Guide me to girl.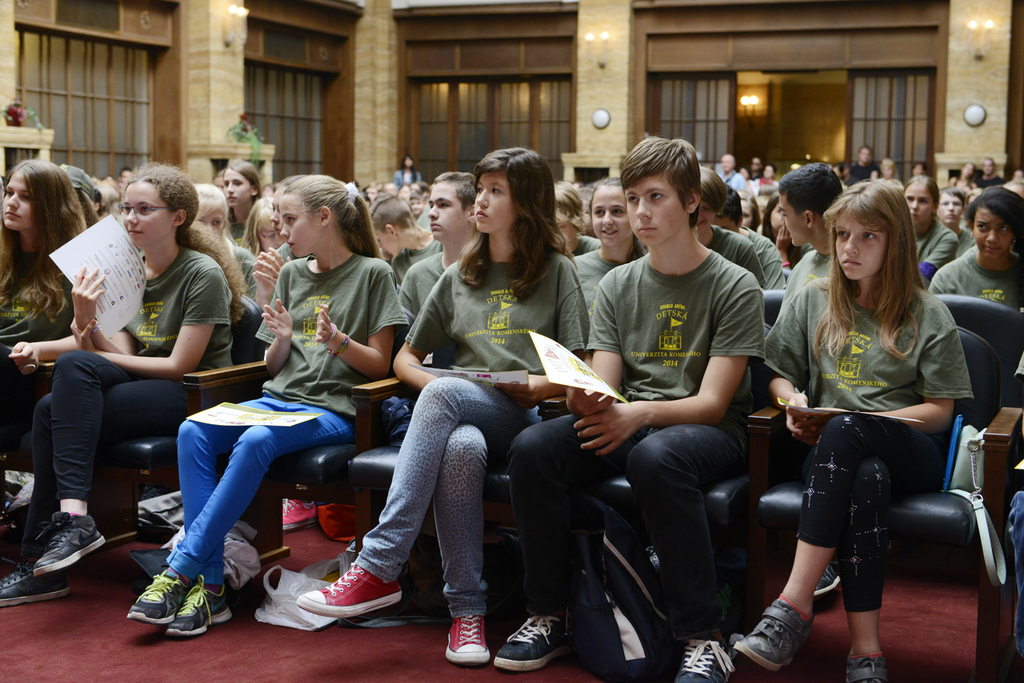
Guidance: locate(0, 165, 233, 609).
